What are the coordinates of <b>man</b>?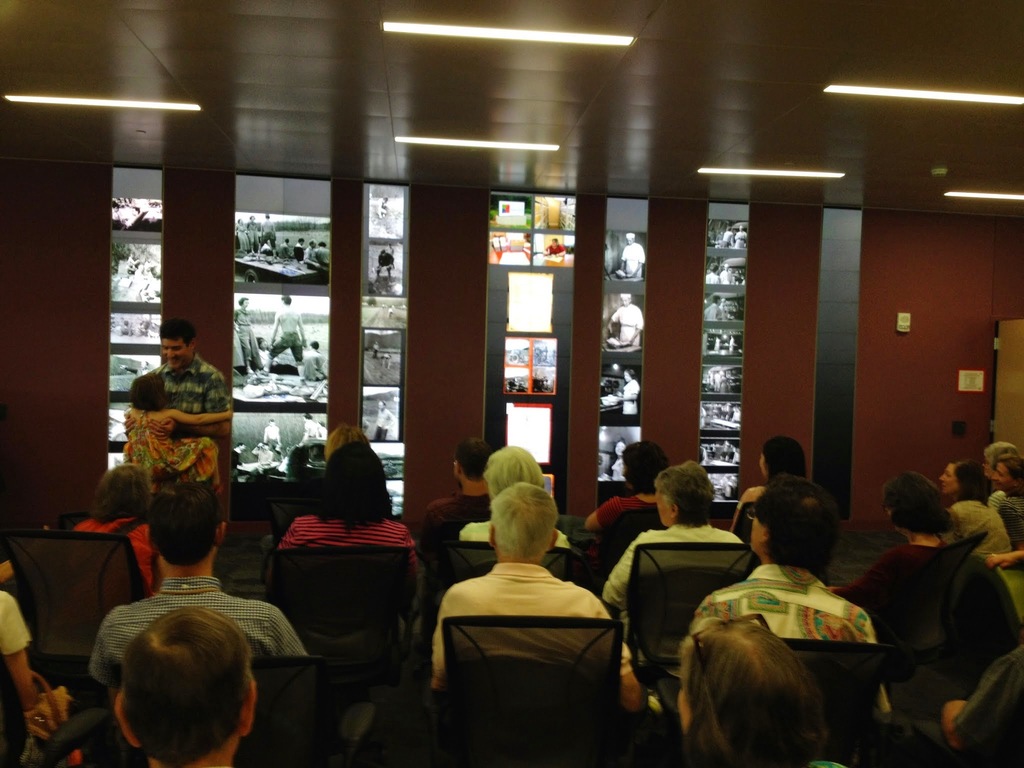
l=73, t=604, r=276, b=767.
